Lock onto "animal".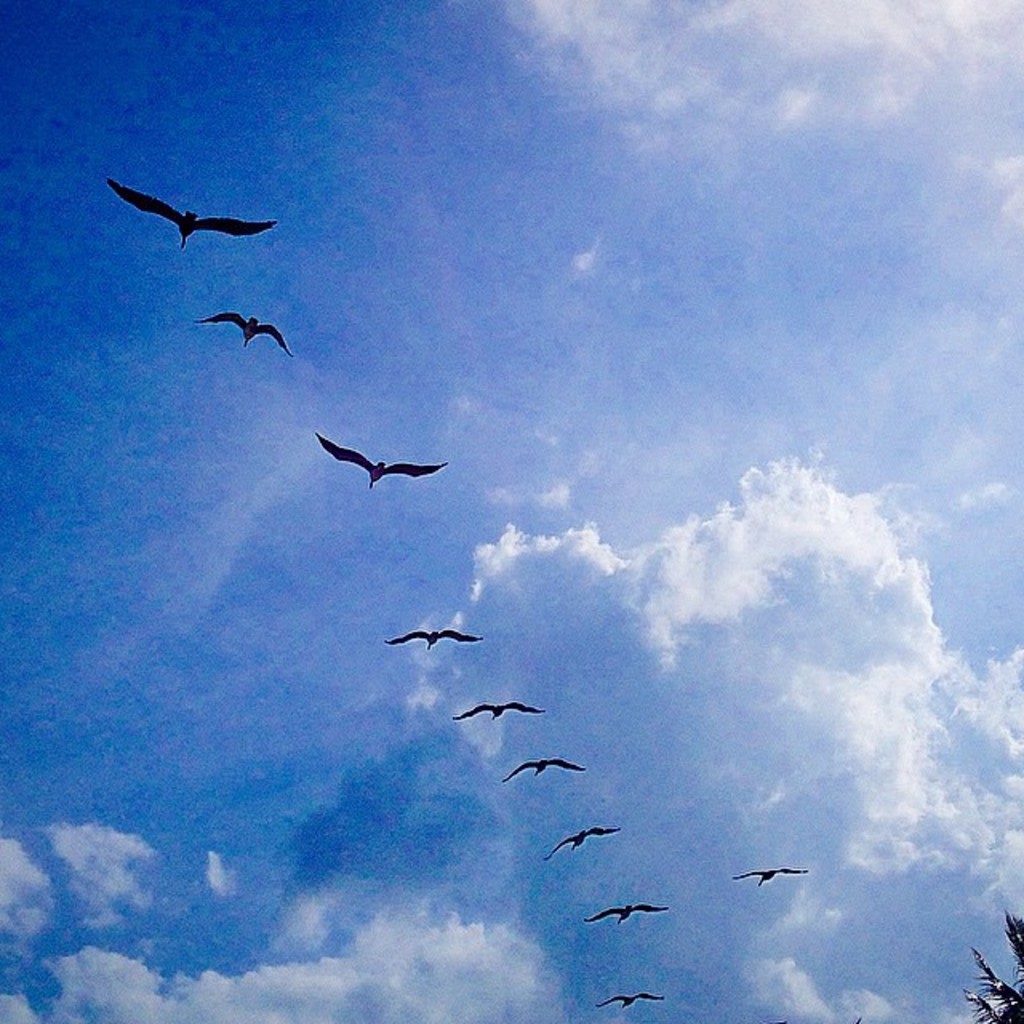
Locked: box(582, 902, 650, 930).
